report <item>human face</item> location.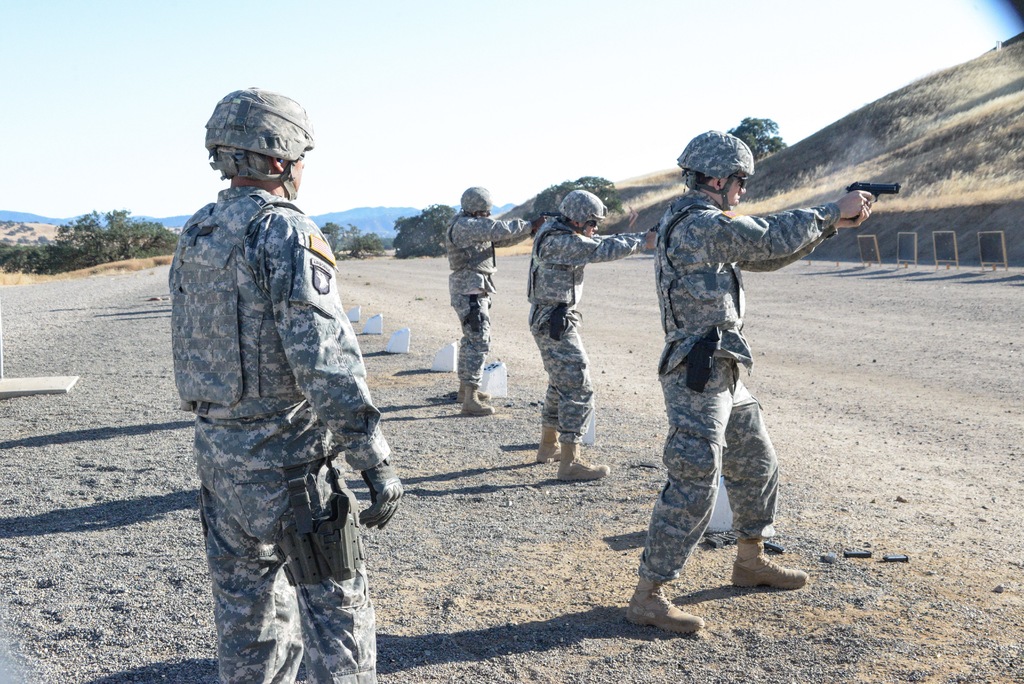
Report: bbox=(584, 223, 599, 239).
